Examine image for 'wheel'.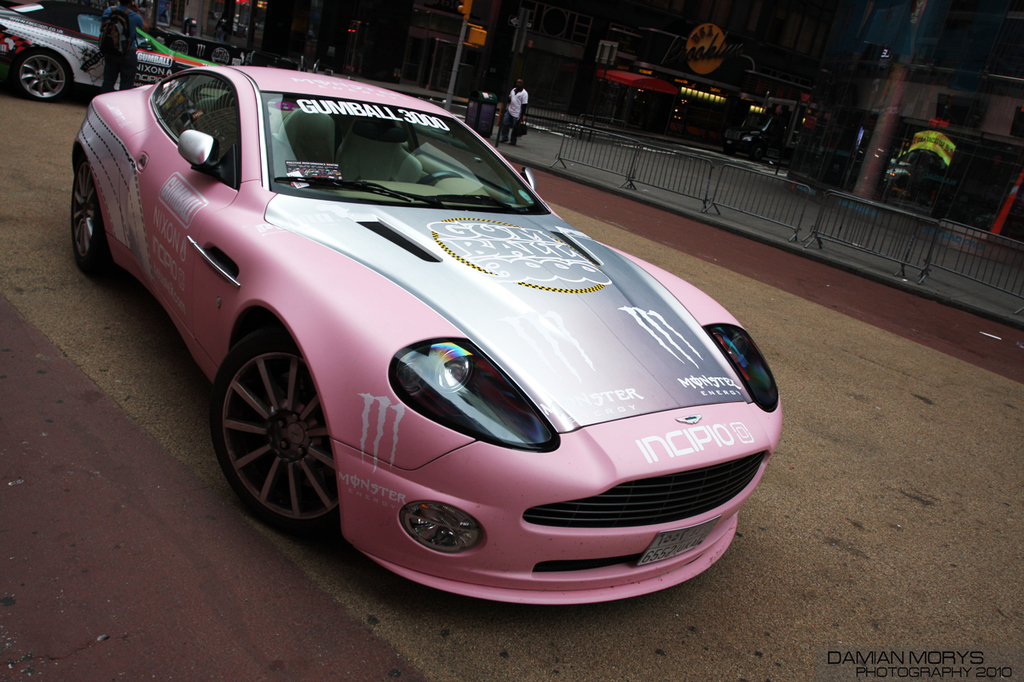
Examination result: select_region(68, 158, 110, 273).
